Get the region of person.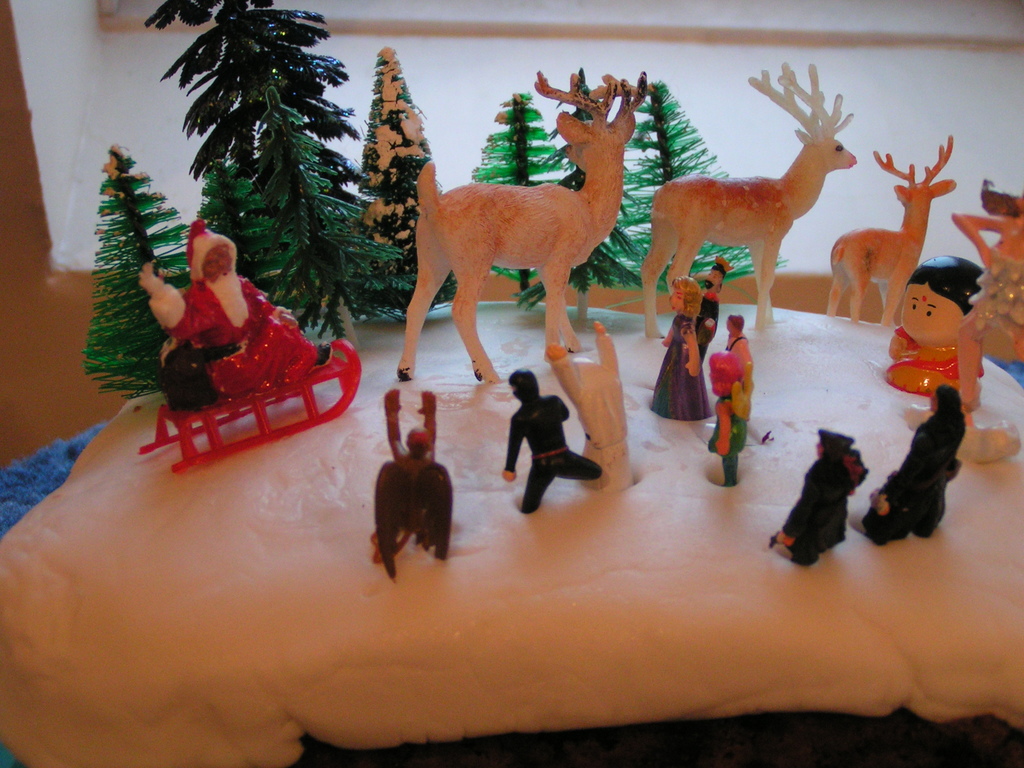
(left=500, top=368, right=601, bottom=514).
